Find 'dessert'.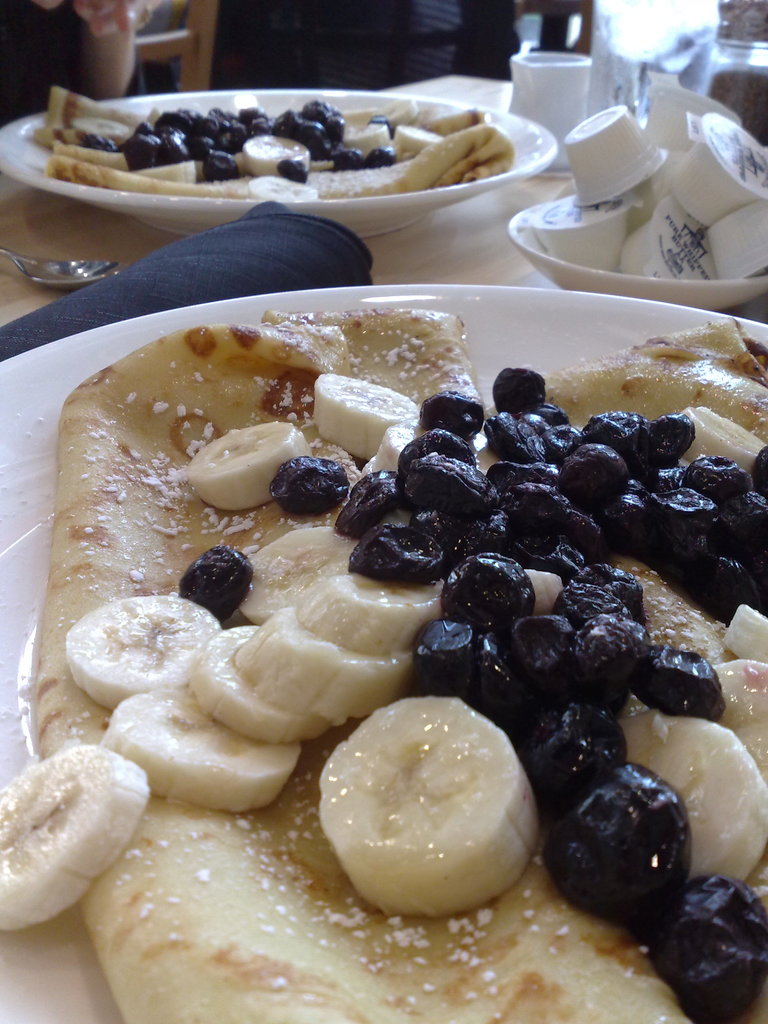
select_region(85, 694, 306, 808).
